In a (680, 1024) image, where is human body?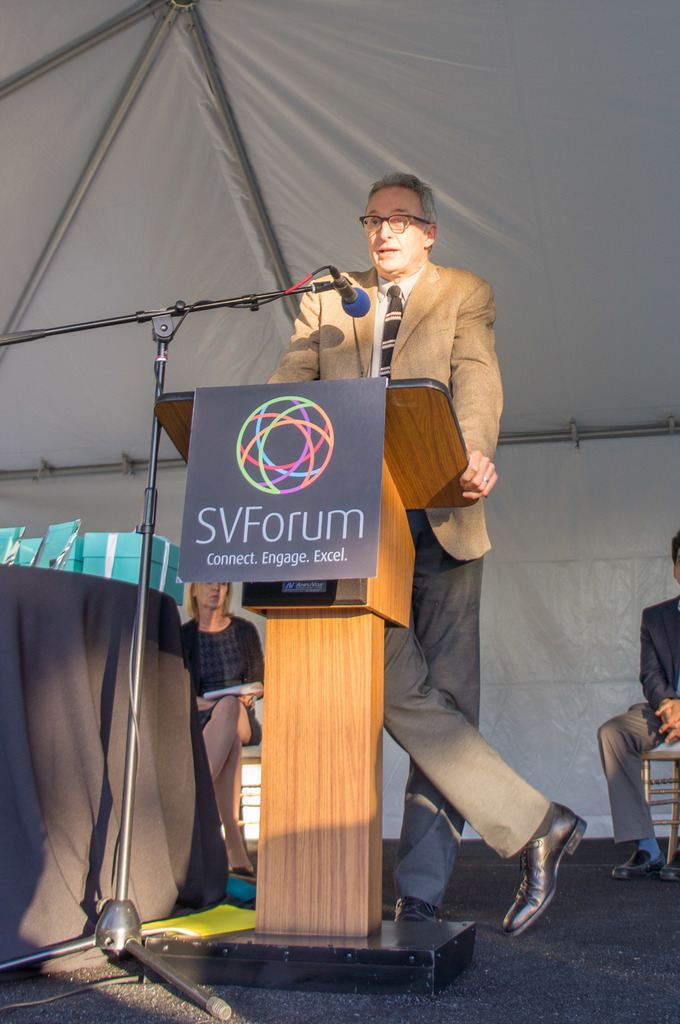
locate(177, 584, 266, 881).
